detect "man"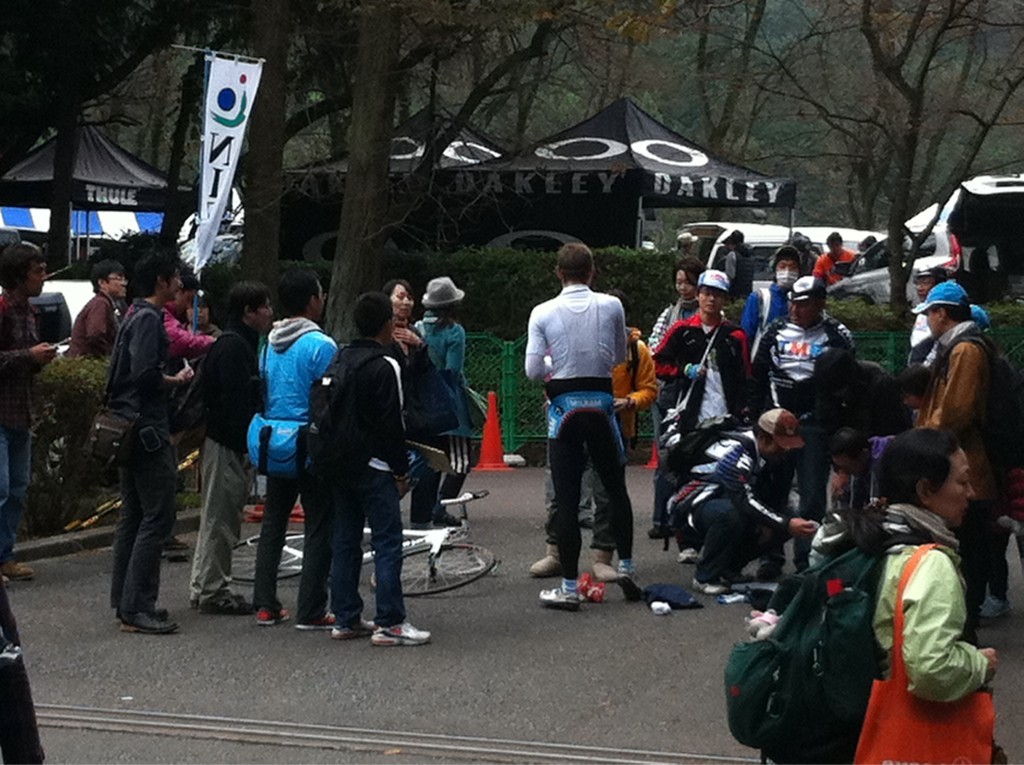
<bbox>662, 227, 701, 271</bbox>
